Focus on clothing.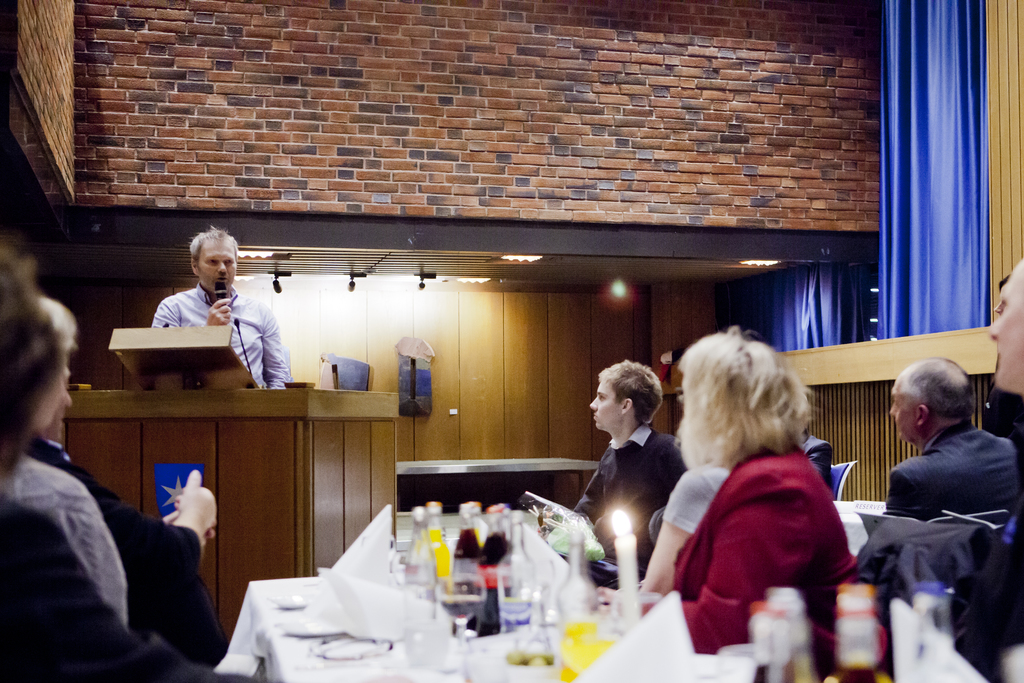
Focused at [left=572, top=420, right=684, bottom=562].
